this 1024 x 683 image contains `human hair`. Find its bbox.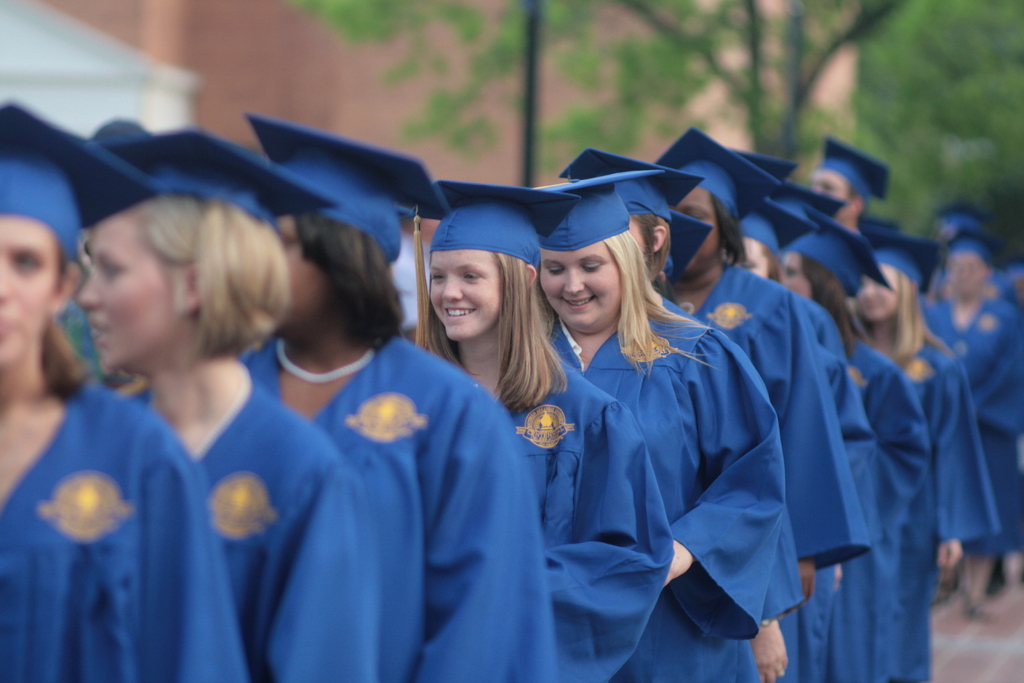
[600, 231, 684, 366].
